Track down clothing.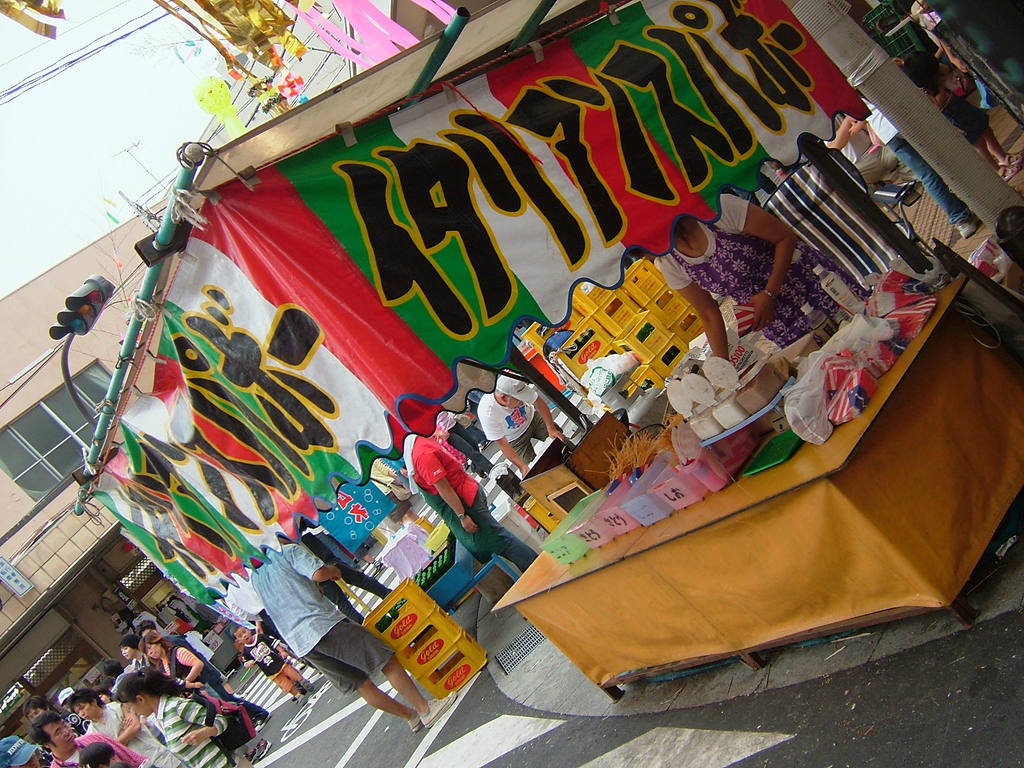
Tracked to [438,409,496,476].
